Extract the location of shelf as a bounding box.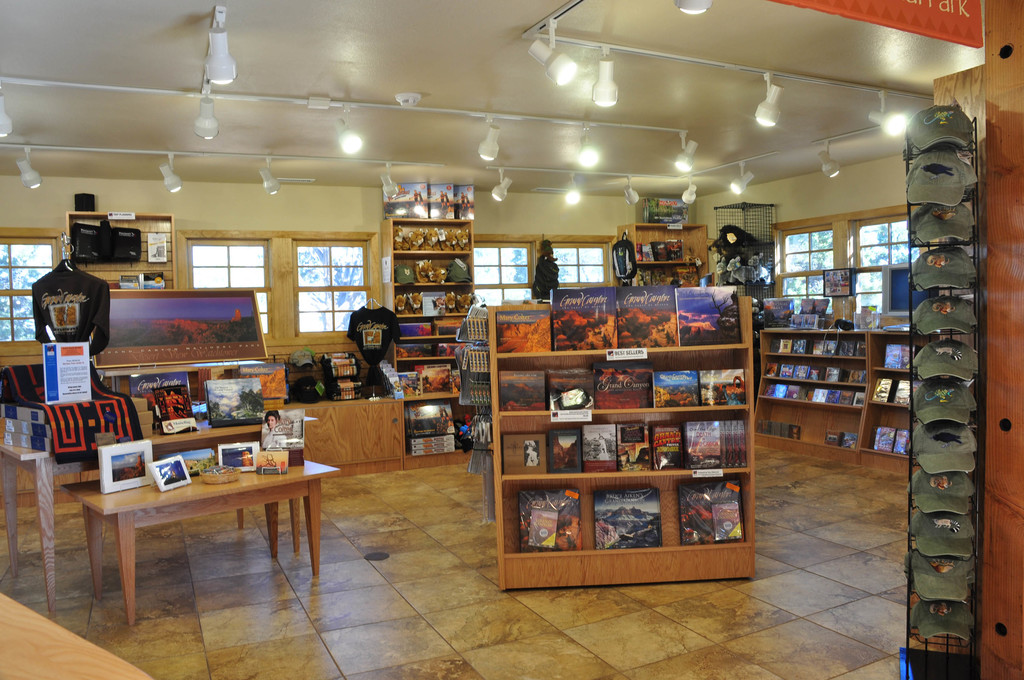
BBox(899, 590, 977, 659).
